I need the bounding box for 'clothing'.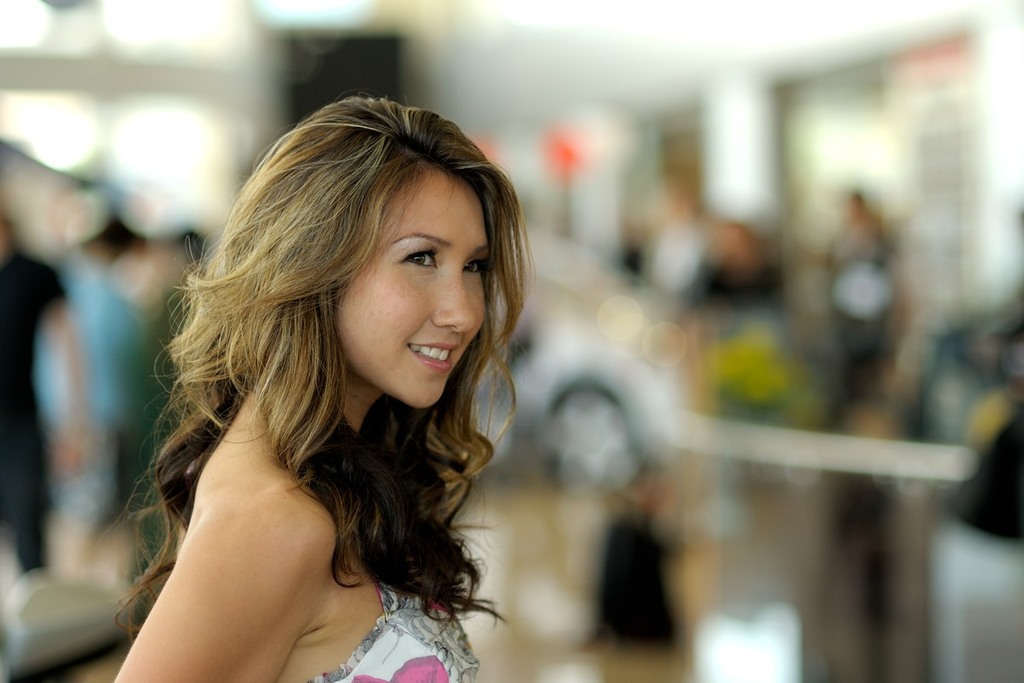
Here it is: 296, 579, 483, 682.
